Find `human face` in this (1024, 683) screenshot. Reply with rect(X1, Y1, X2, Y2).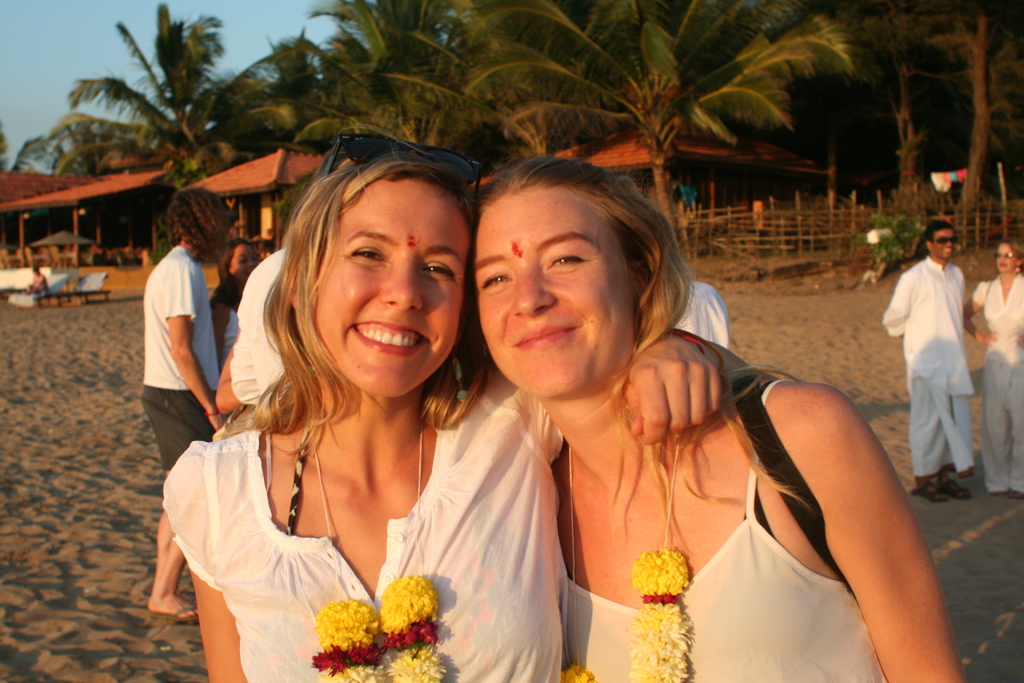
rect(471, 190, 640, 396).
